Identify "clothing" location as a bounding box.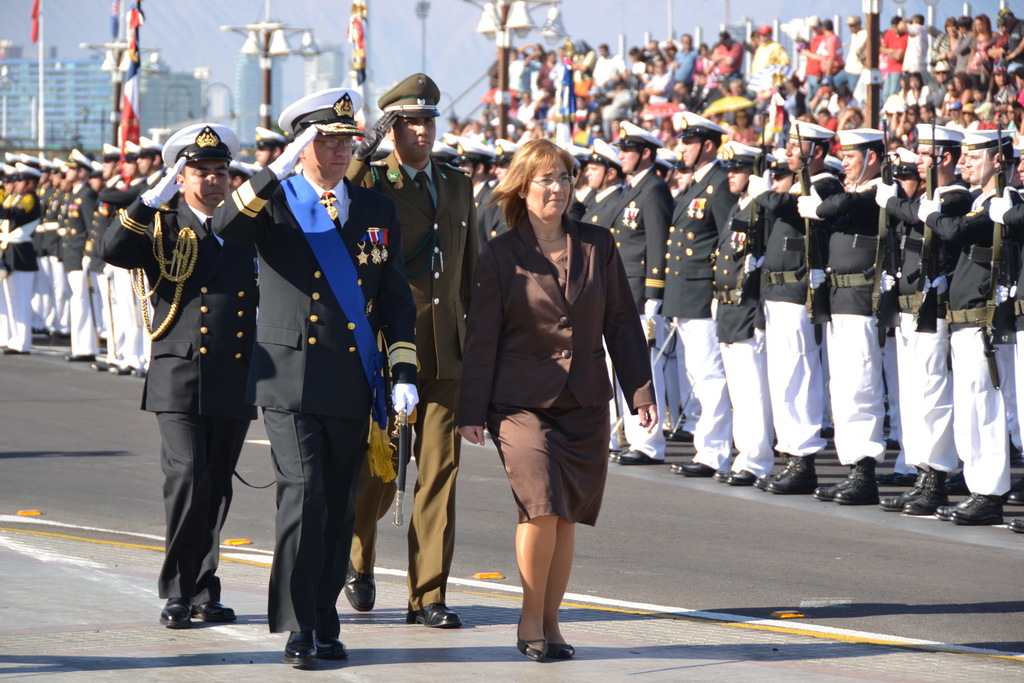
pyautogui.locateOnScreen(207, 160, 417, 636).
